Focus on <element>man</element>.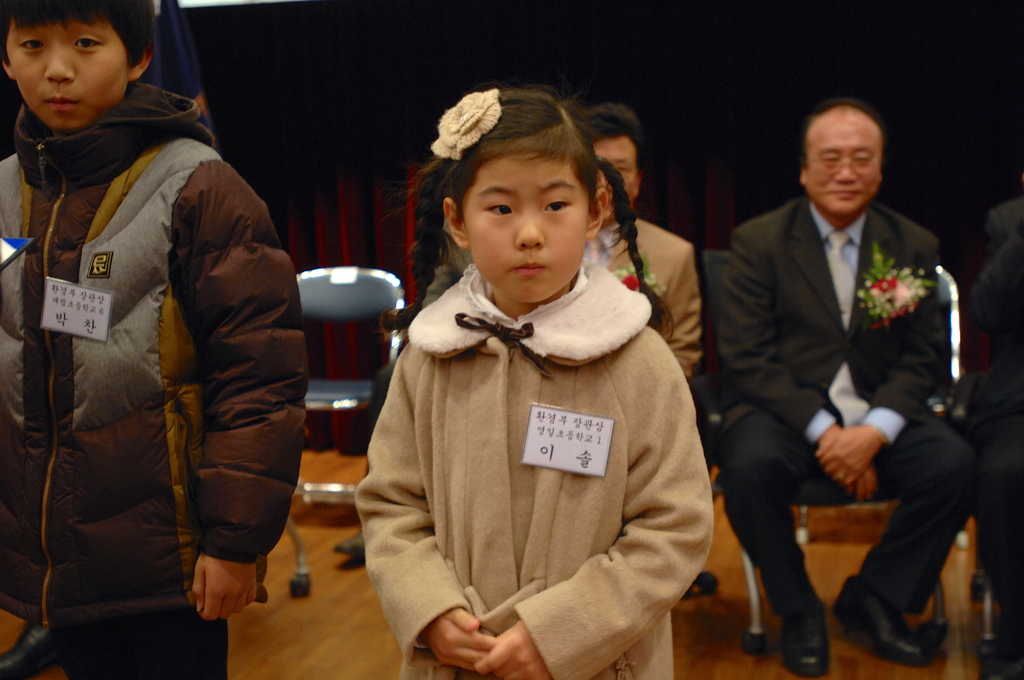
Focused at <box>712,85,978,671</box>.
